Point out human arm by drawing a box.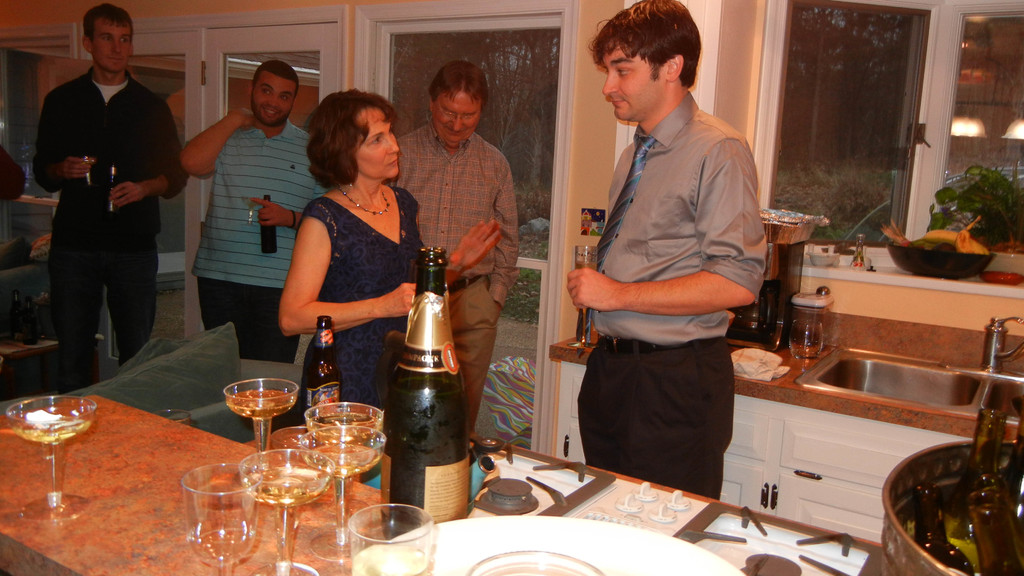
[left=440, top=220, right=499, bottom=289].
